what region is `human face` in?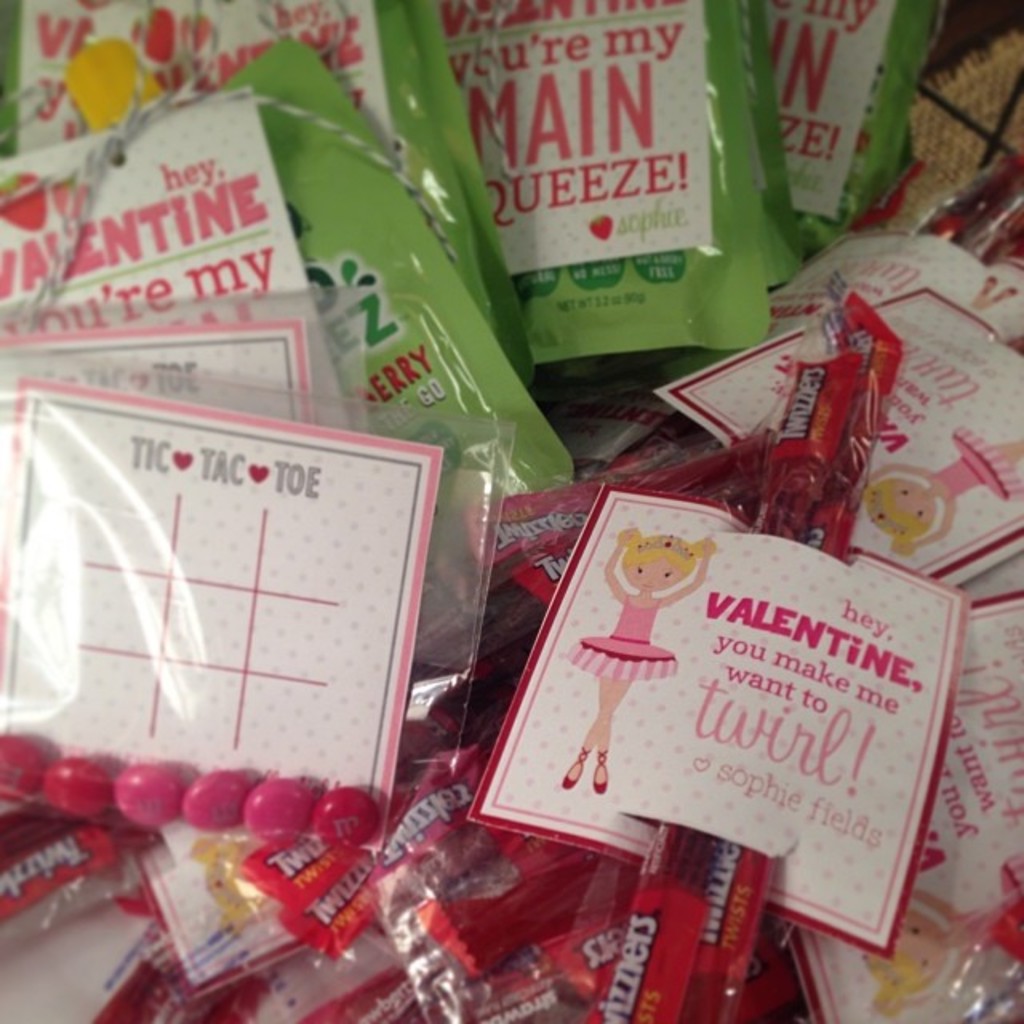
Rect(901, 918, 952, 989).
